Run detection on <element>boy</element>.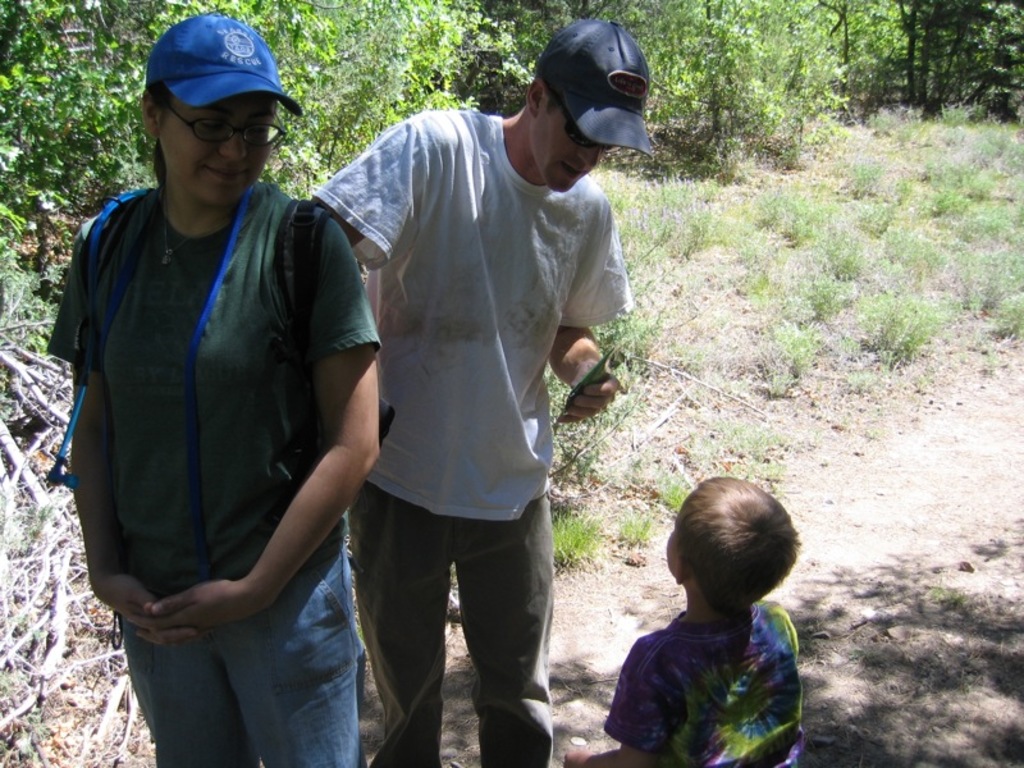
Result: [545, 477, 831, 767].
